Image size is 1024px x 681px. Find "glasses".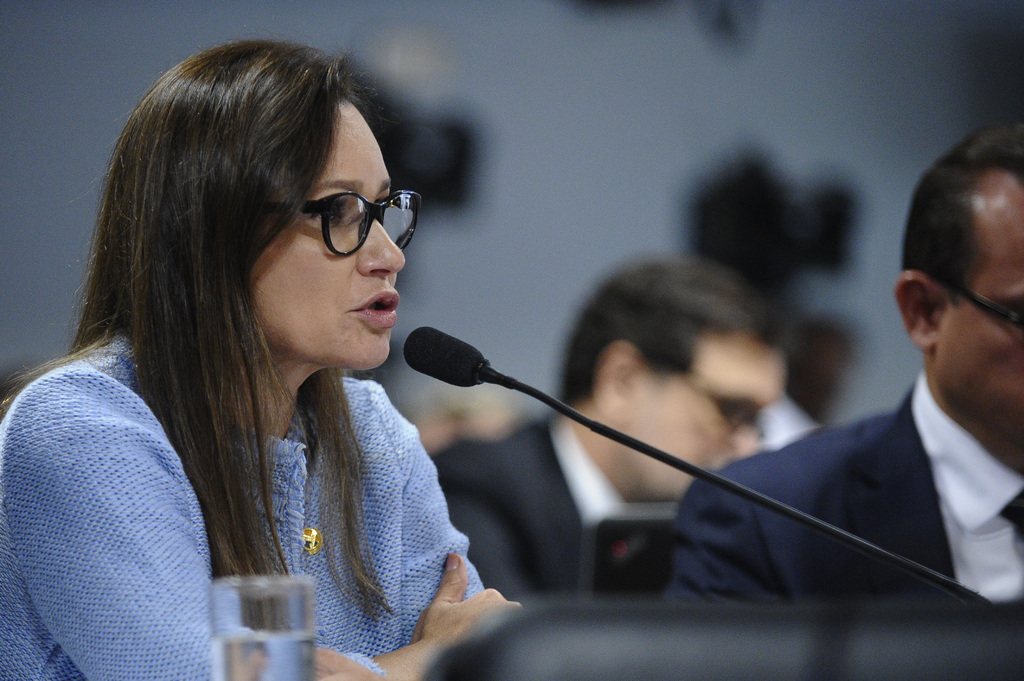
{"left": 260, "top": 172, "right": 418, "bottom": 261}.
